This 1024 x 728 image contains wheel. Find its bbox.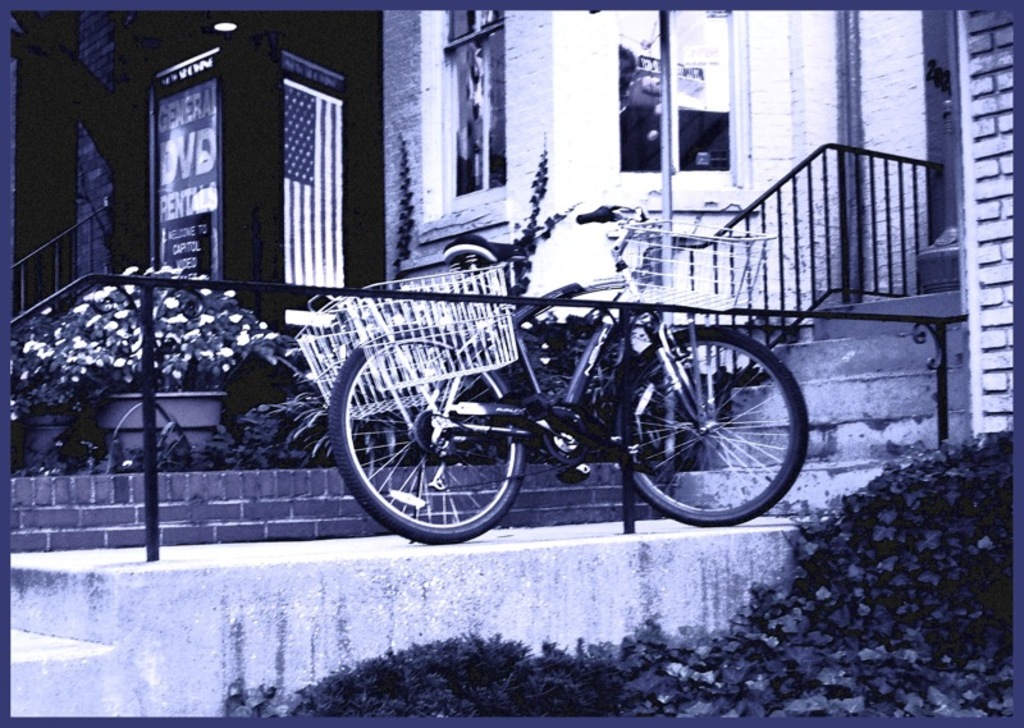
621/320/815/530.
